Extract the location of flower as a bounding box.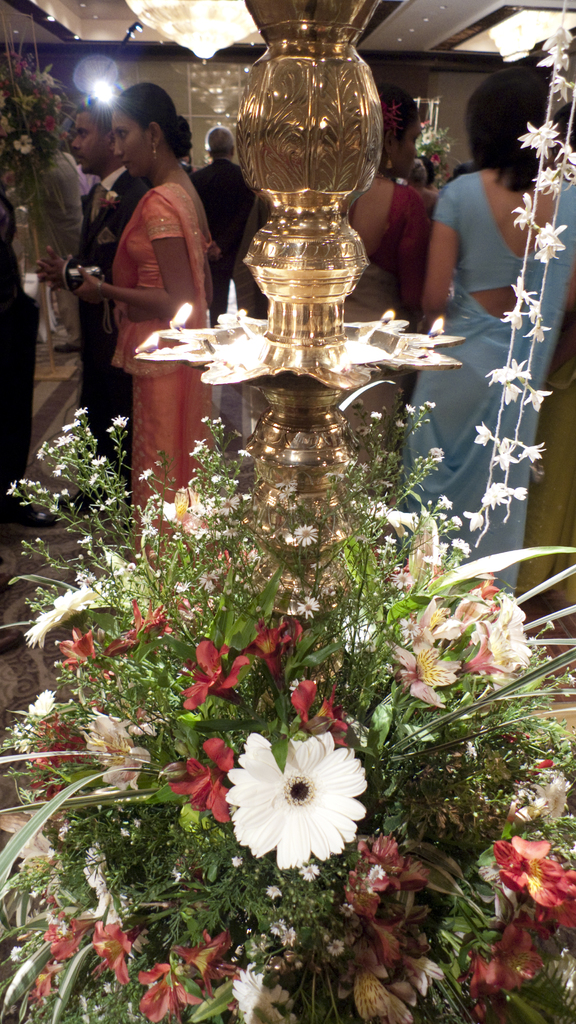
(left=338, top=827, right=422, bottom=966).
